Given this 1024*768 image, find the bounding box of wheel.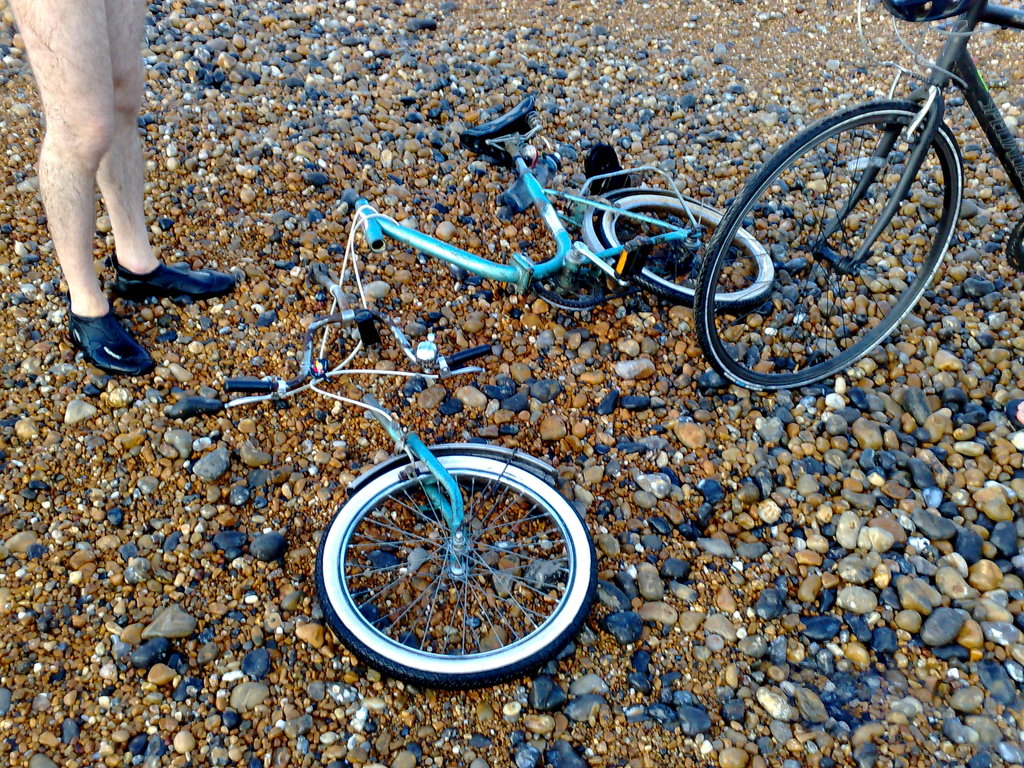
<bbox>692, 102, 963, 392</bbox>.
